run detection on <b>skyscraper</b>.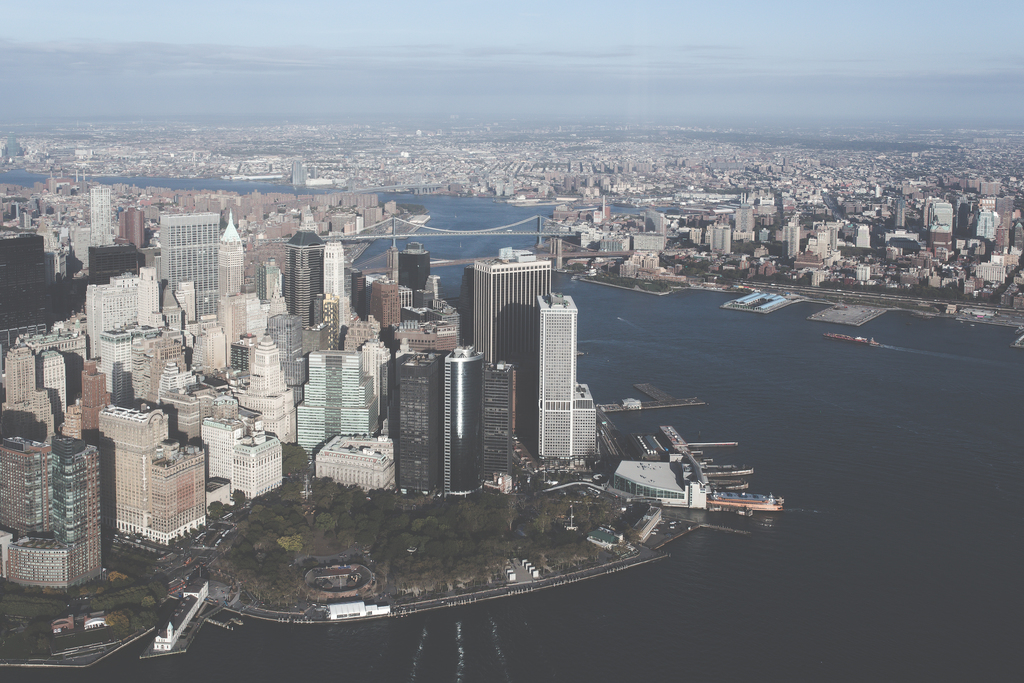
Result: rect(15, 391, 102, 591).
